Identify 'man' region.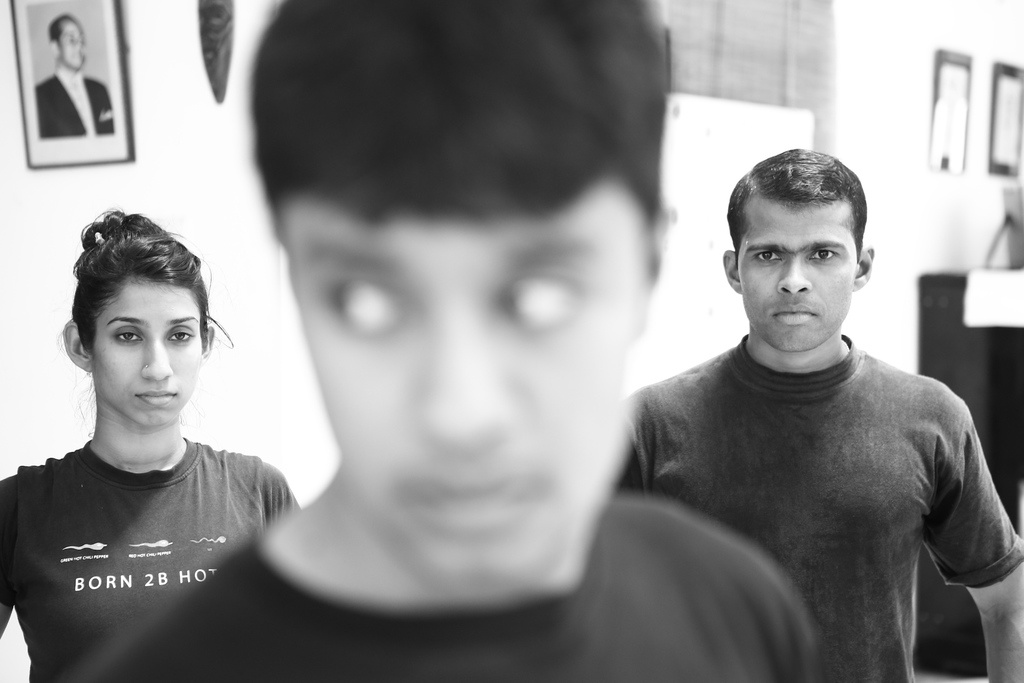
Region: (67, 0, 819, 682).
